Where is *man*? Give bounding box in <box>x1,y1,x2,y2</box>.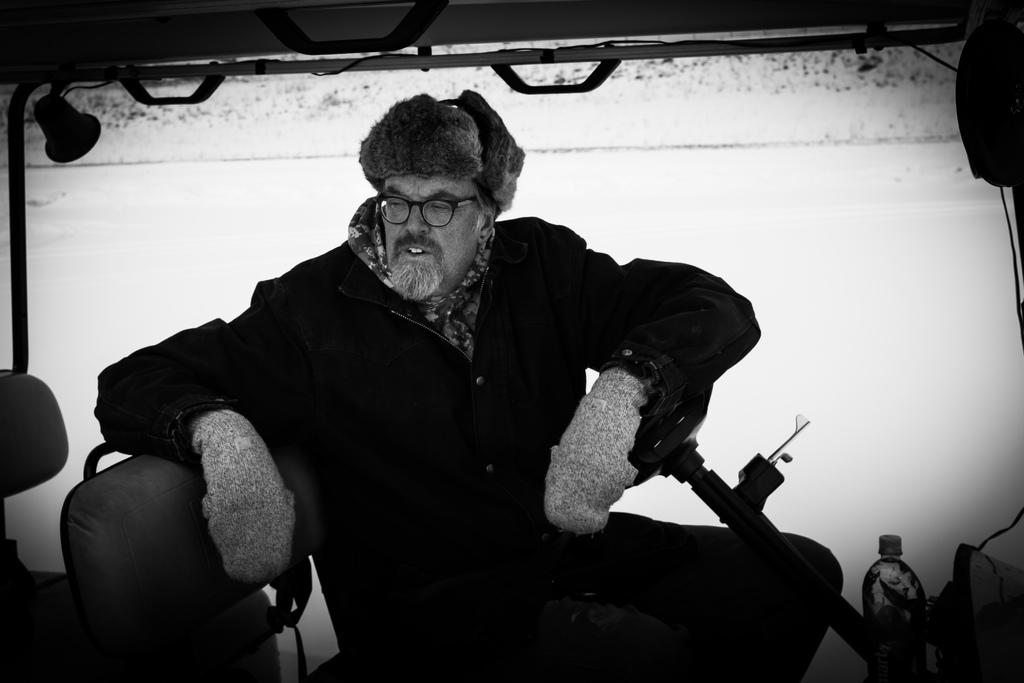
<box>76,110,829,664</box>.
